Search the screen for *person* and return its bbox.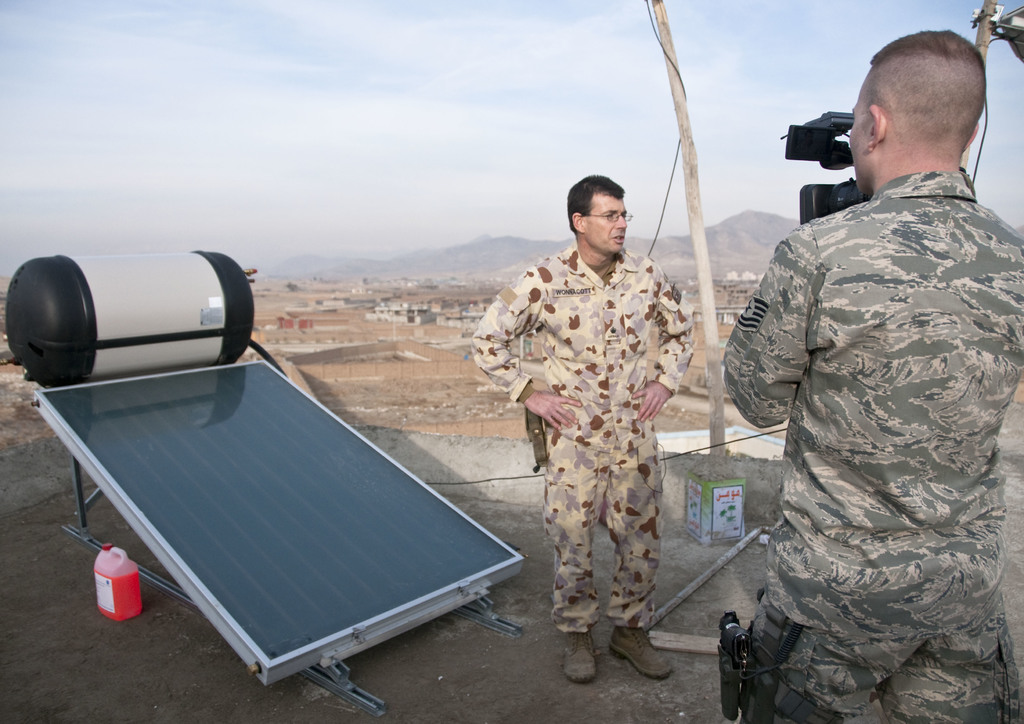
Found: 468 172 703 686.
